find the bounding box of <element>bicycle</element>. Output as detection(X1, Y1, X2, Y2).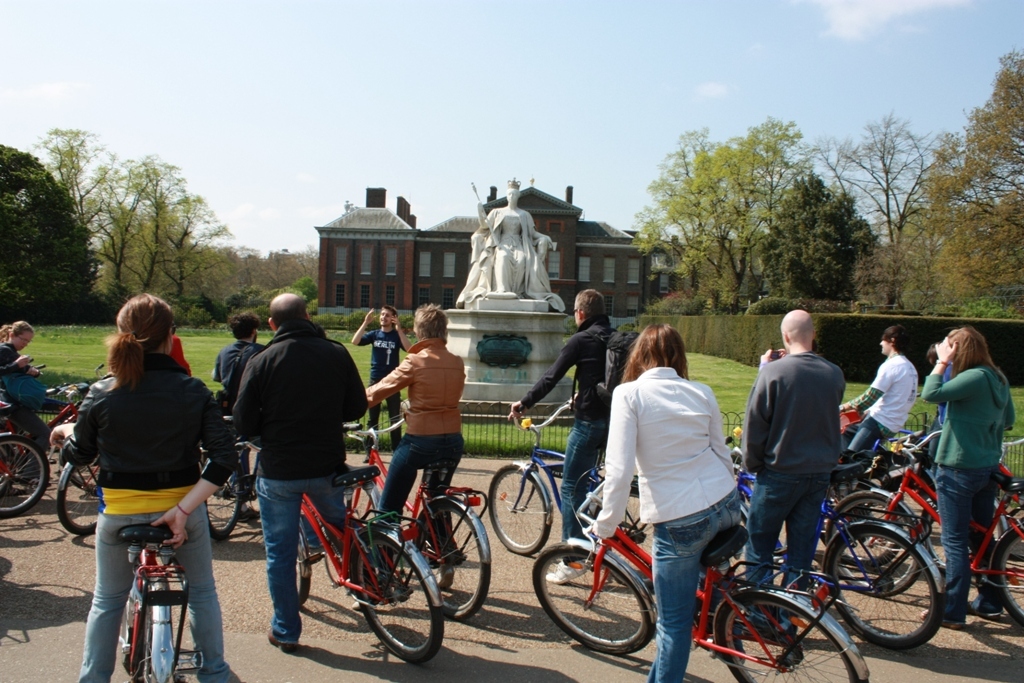
detection(242, 435, 450, 678).
